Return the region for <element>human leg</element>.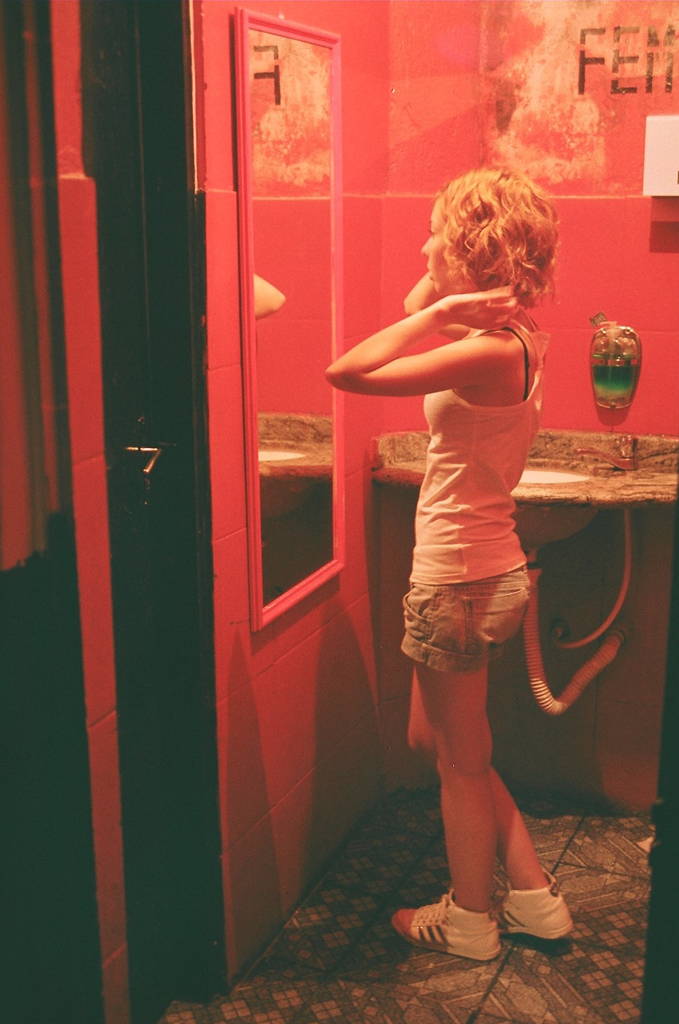
<bbox>398, 612, 562, 939</bbox>.
